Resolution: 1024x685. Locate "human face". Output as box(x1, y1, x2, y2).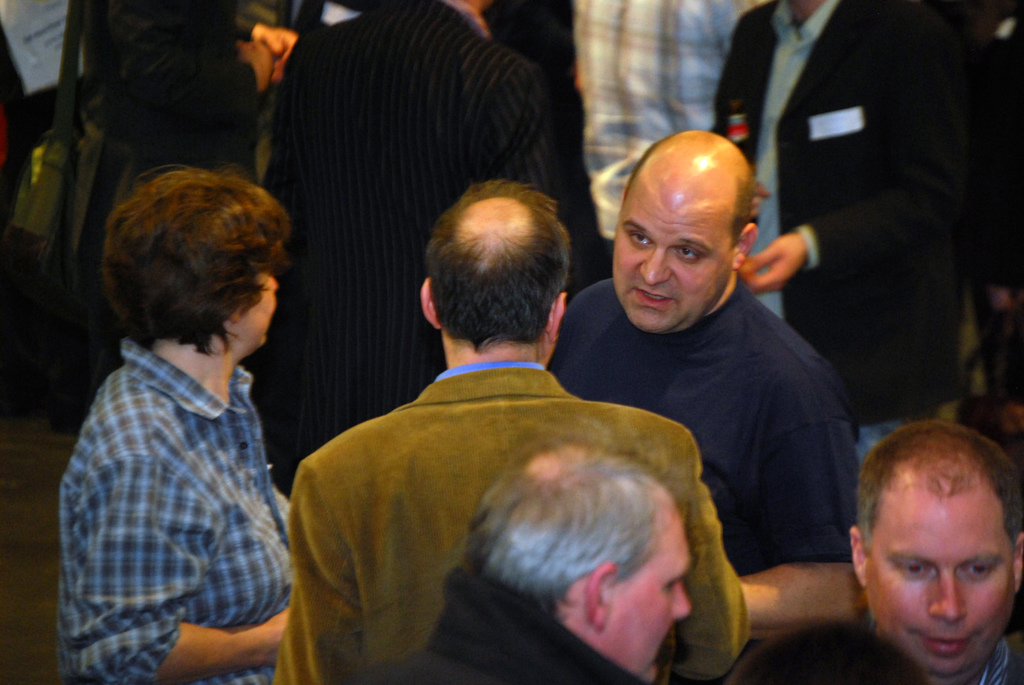
box(238, 271, 282, 345).
